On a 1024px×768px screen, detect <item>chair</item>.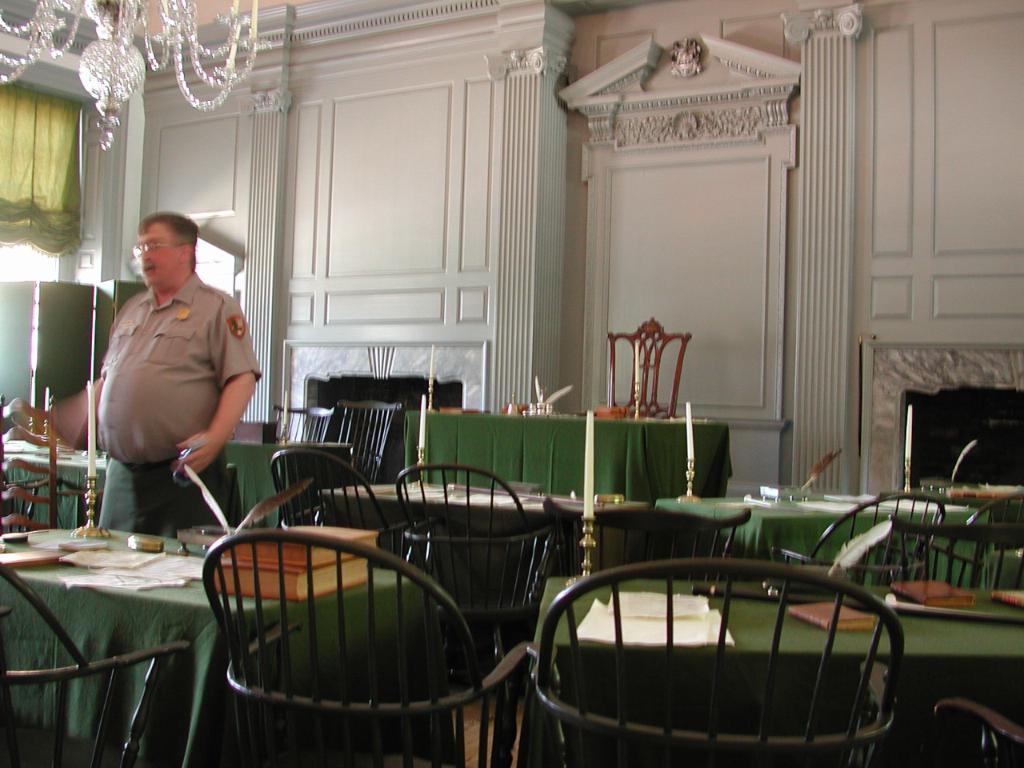
select_region(943, 490, 1023, 589).
